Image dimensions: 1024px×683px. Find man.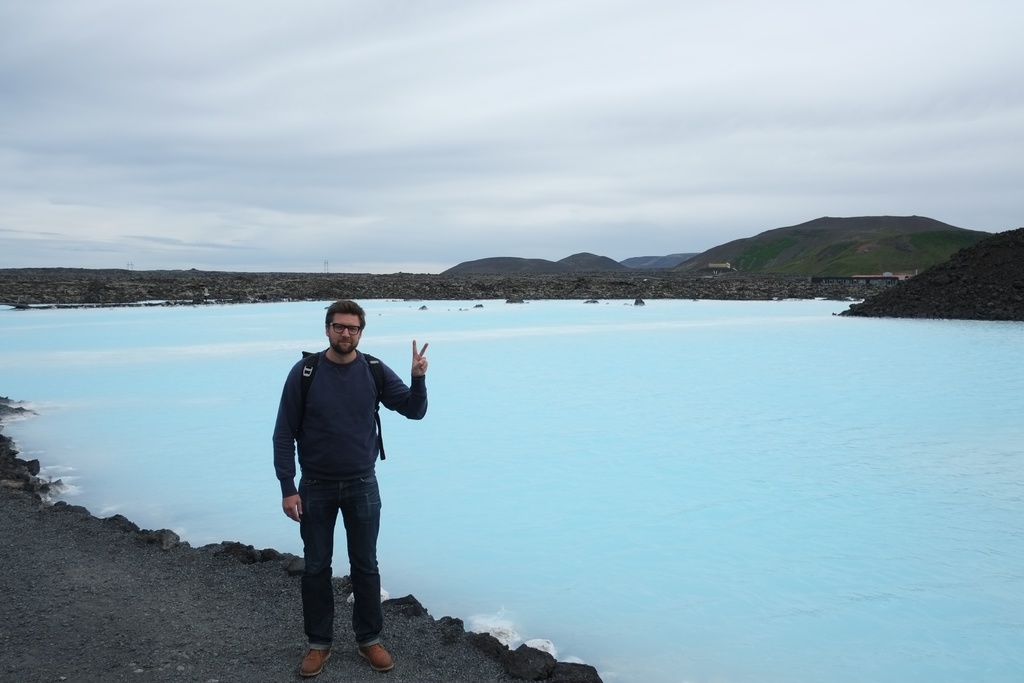
(x1=277, y1=300, x2=429, y2=682).
